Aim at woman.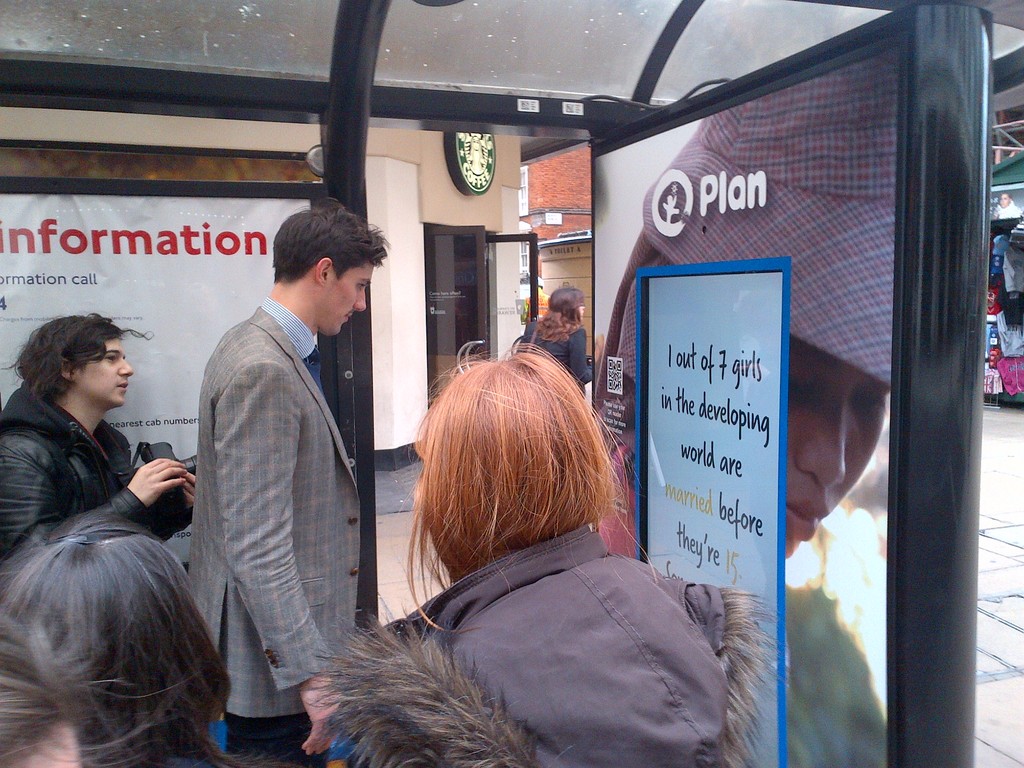
Aimed at 509:281:604:392.
